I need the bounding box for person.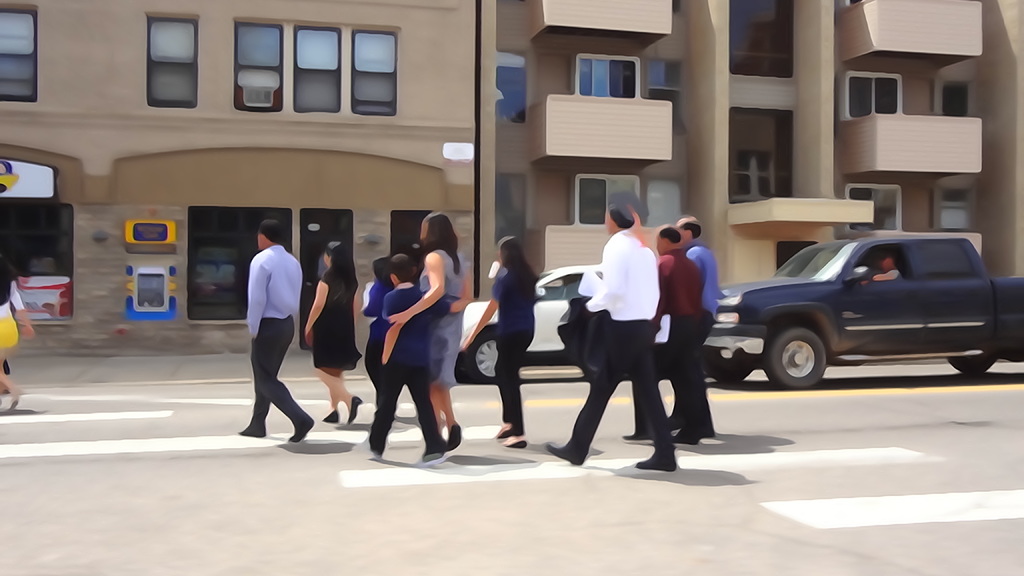
Here it is: bbox=[227, 224, 316, 469].
